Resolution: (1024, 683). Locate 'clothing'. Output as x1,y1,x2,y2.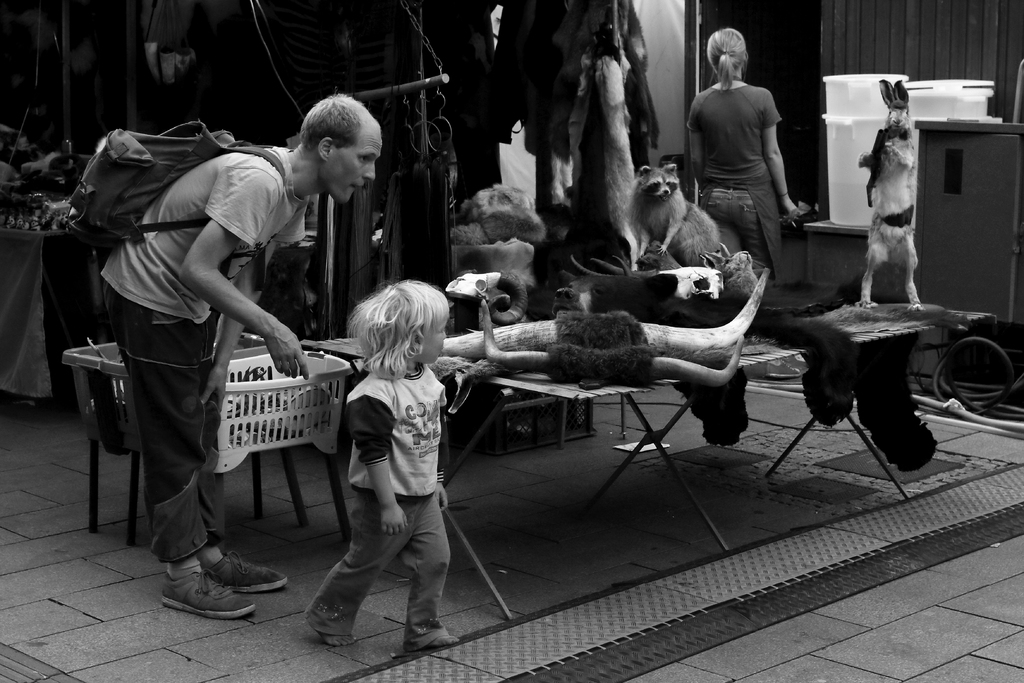
106,135,322,573.
